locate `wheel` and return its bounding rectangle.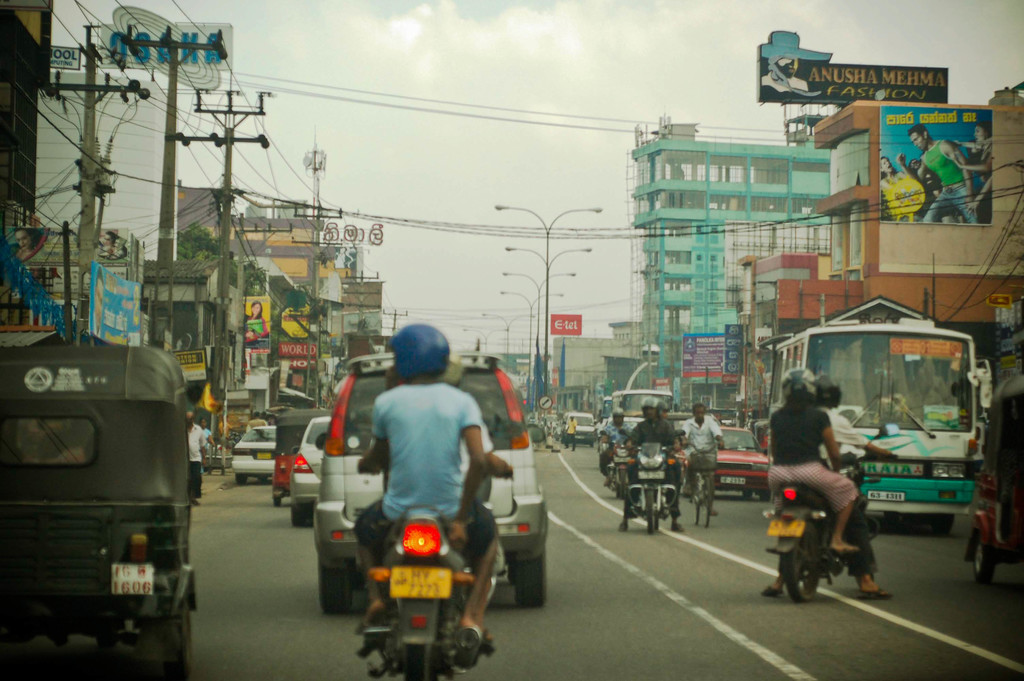
BBox(697, 488, 702, 527).
